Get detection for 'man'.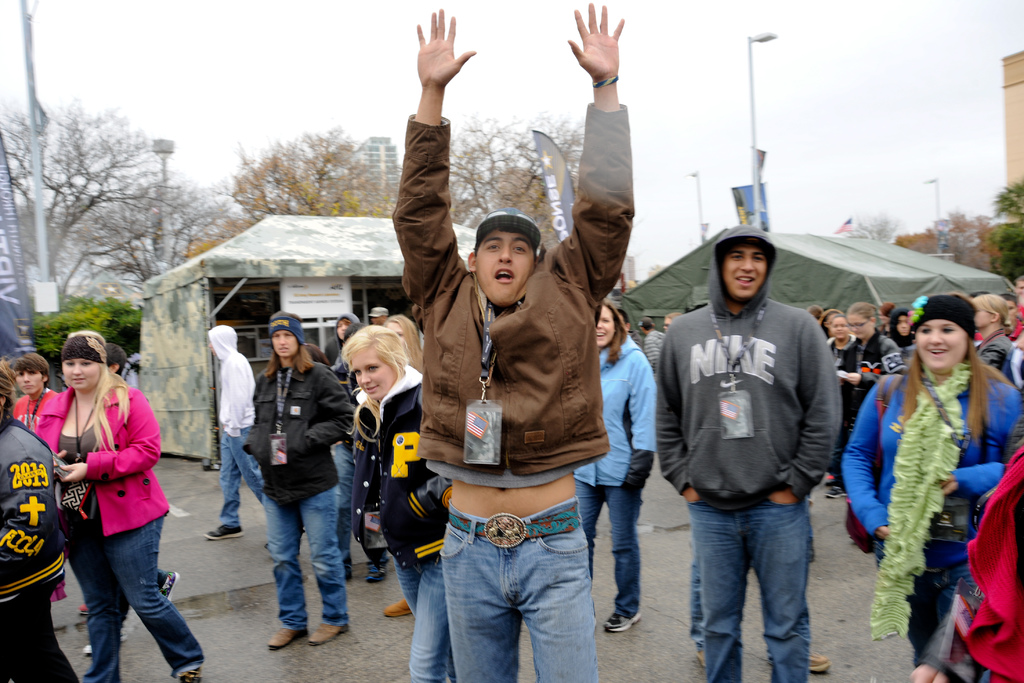
Detection: region(656, 224, 865, 675).
